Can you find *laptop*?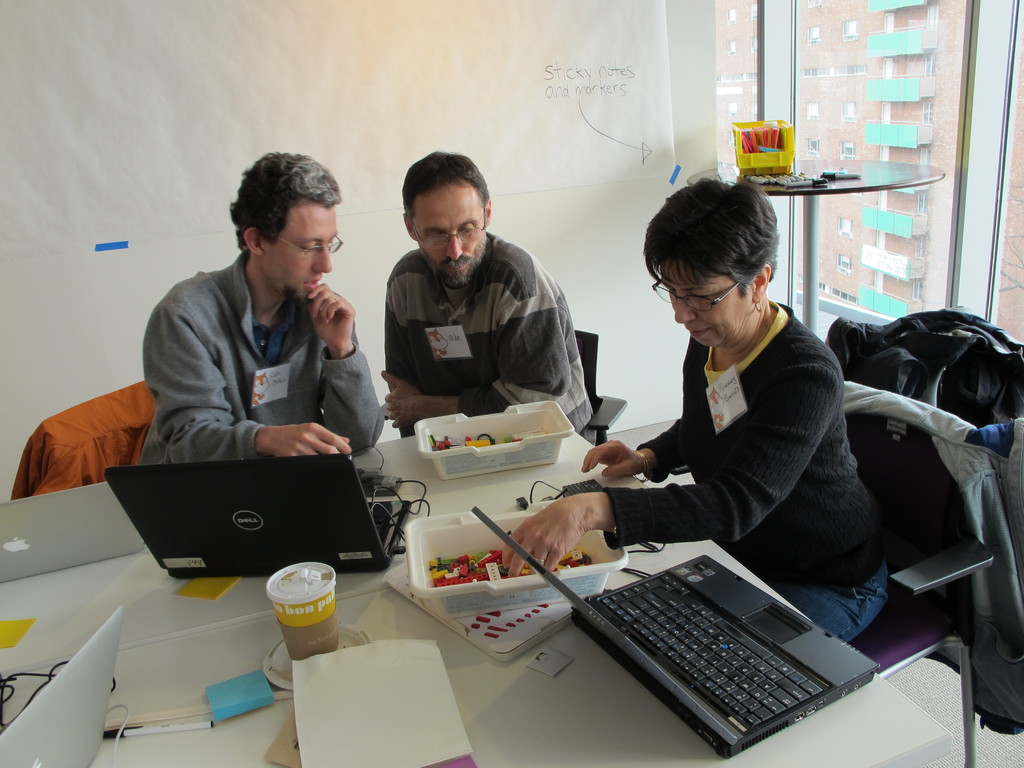
Yes, bounding box: 104 454 413 580.
